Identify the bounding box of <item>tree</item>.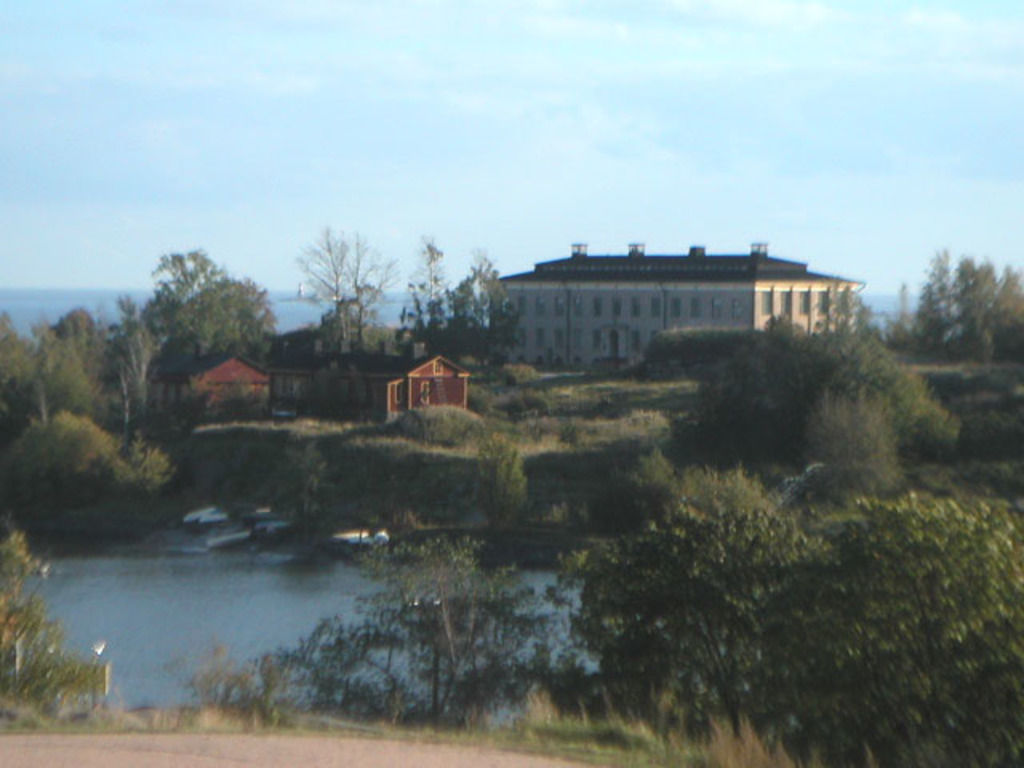
left=0, top=381, right=174, bottom=541.
